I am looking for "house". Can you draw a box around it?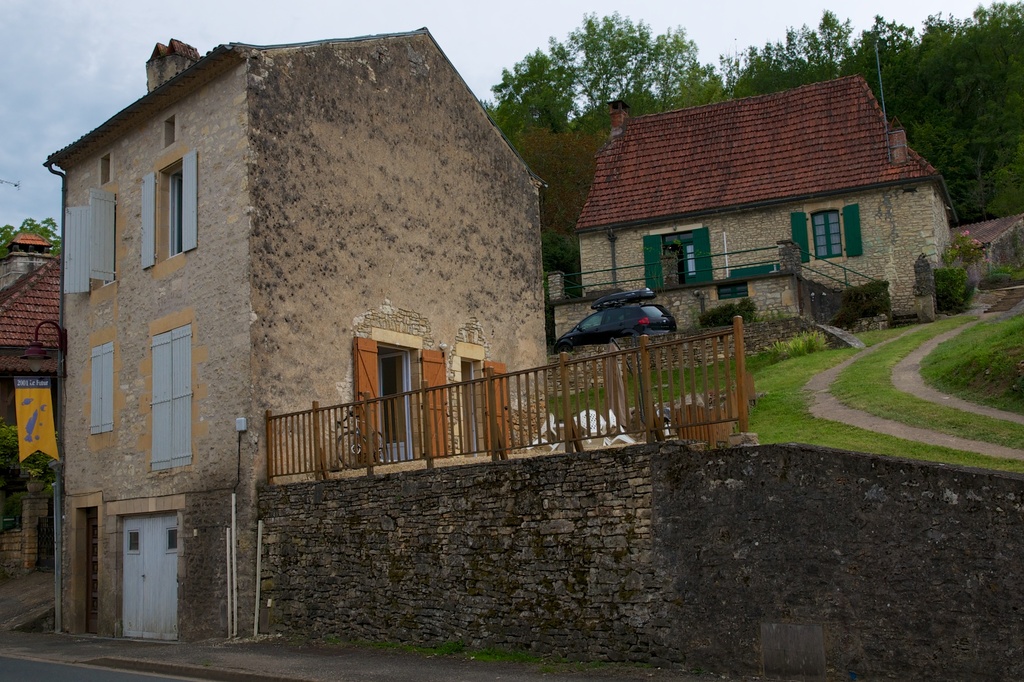
Sure, the bounding box is (left=0, top=246, right=64, bottom=584).
